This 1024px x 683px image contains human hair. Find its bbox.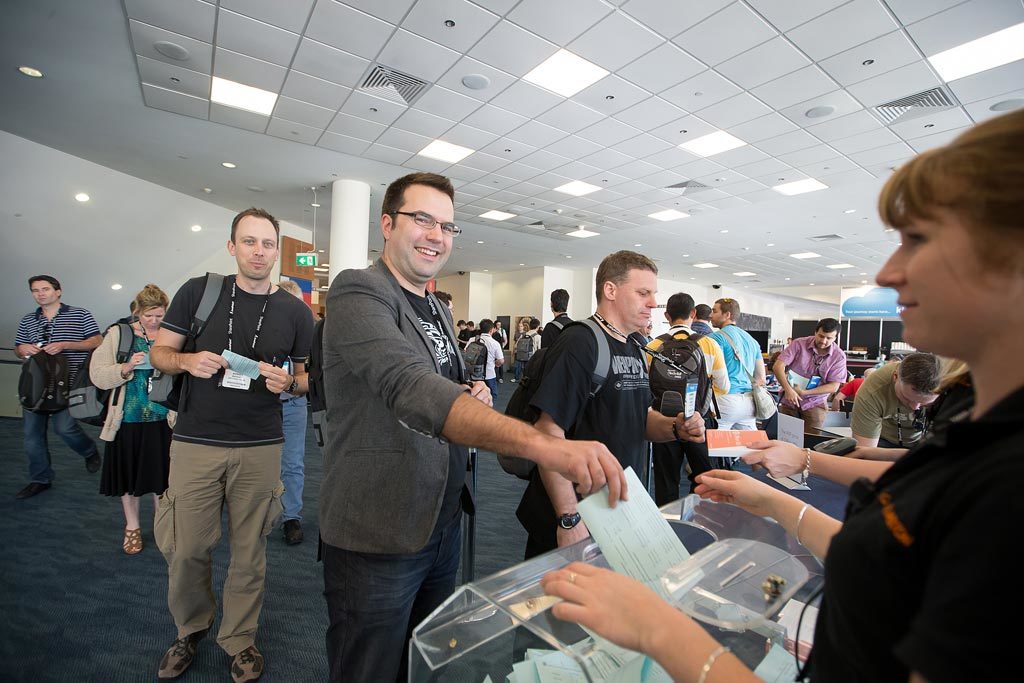
pyautogui.locateOnScreen(814, 317, 838, 337).
